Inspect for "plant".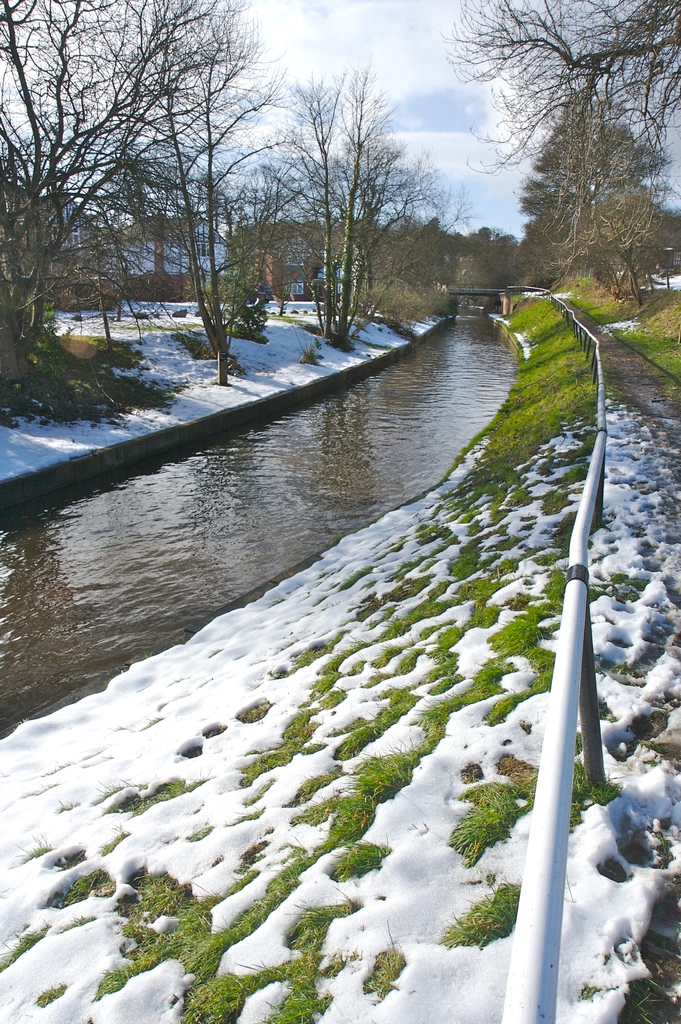
Inspection: [126,314,142,319].
